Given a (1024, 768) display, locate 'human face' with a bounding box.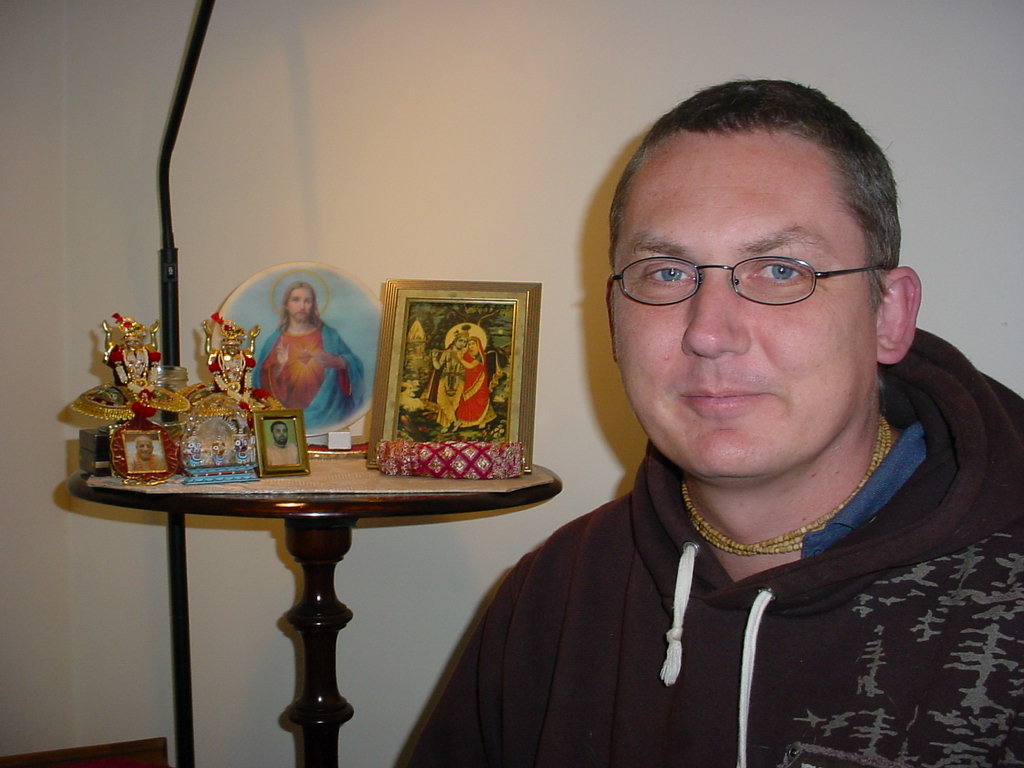
Located: <bbox>604, 136, 888, 480</bbox>.
